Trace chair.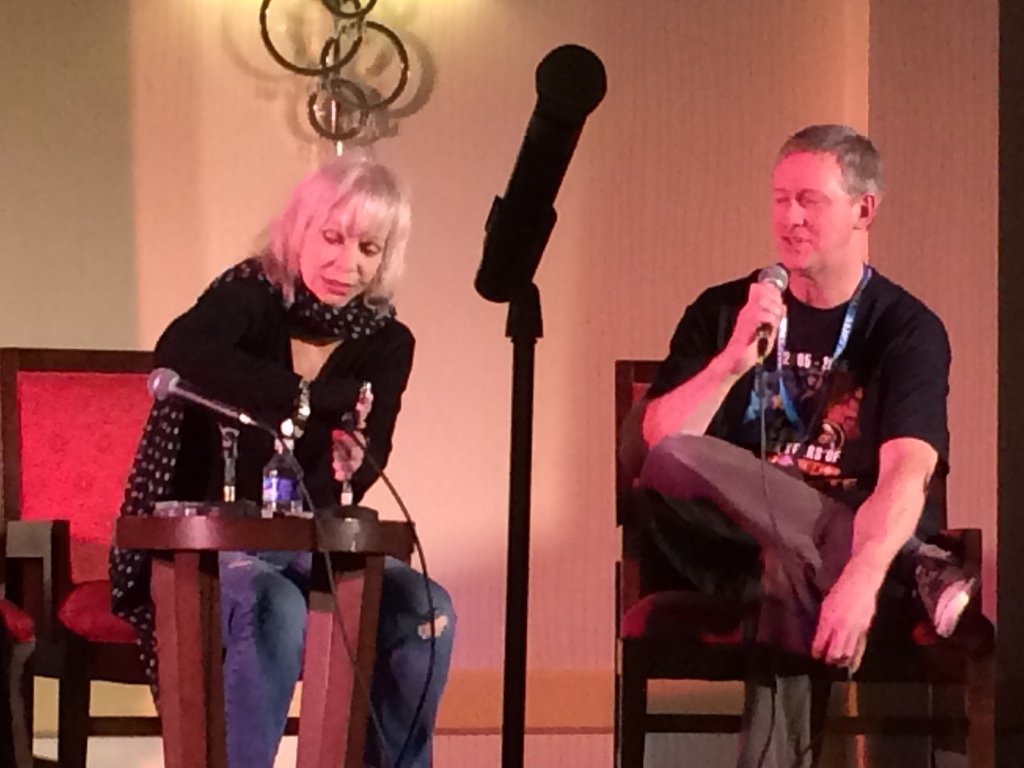
Traced to box(95, 346, 433, 755).
